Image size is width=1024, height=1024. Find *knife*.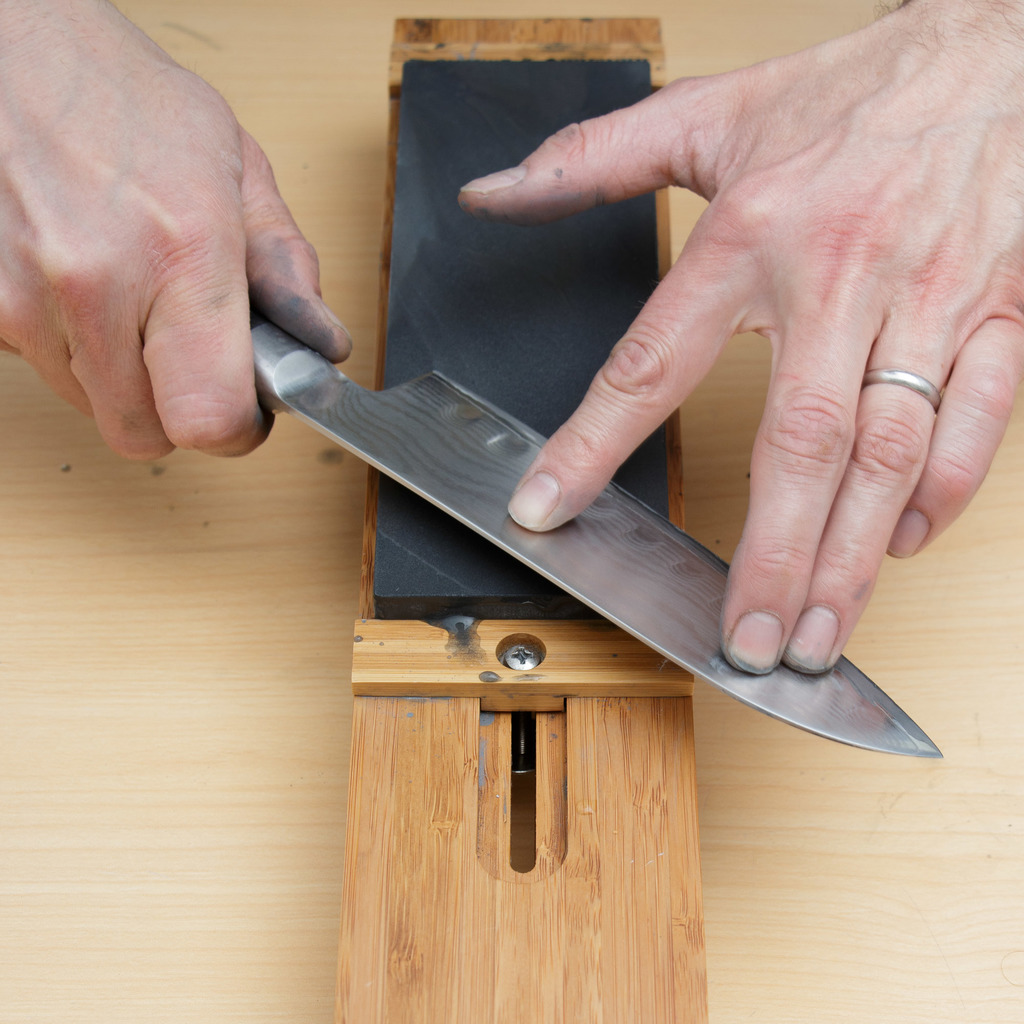
(x1=253, y1=317, x2=943, y2=758).
